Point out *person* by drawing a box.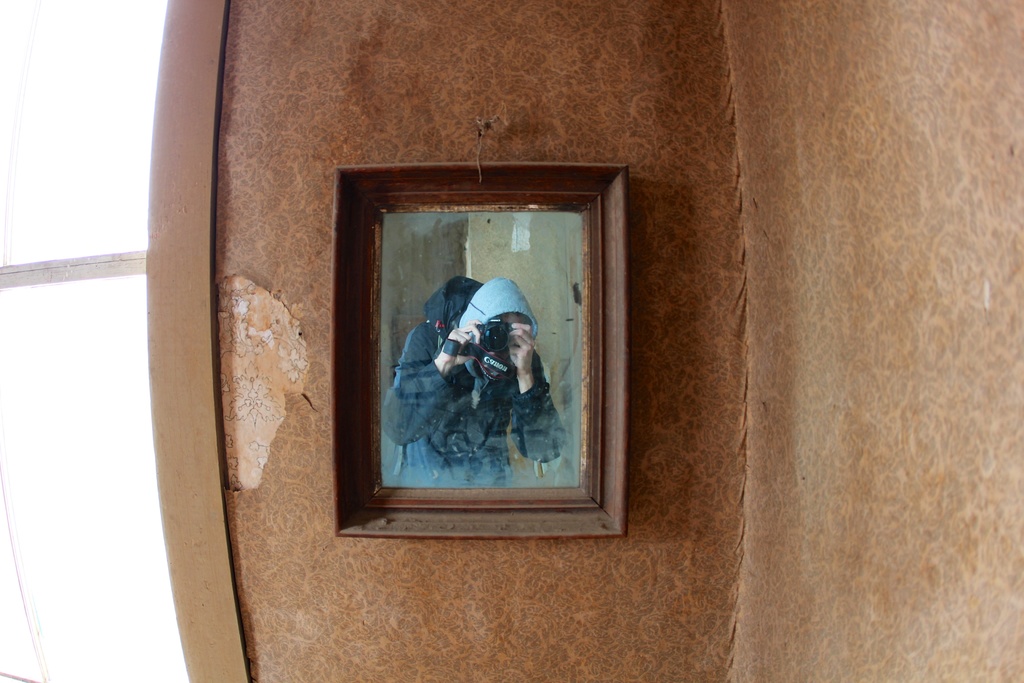
select_region(378, 276, 566, 490).
